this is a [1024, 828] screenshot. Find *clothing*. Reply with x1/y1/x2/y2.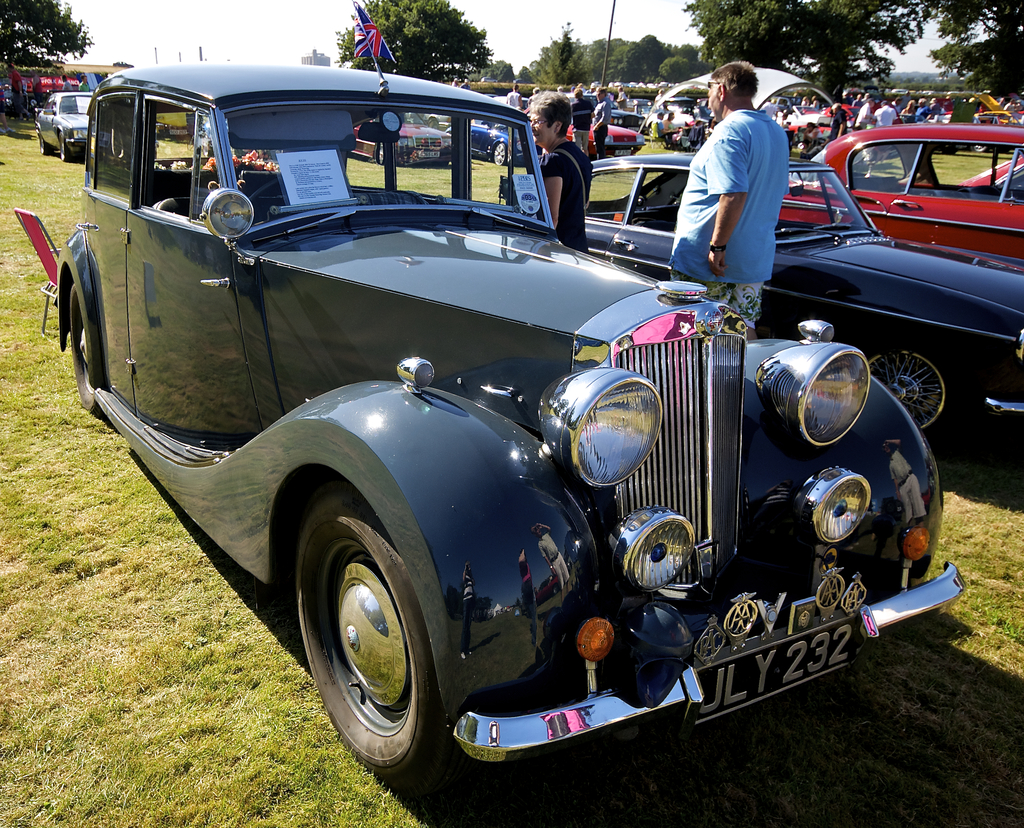
64/83/73/88.
